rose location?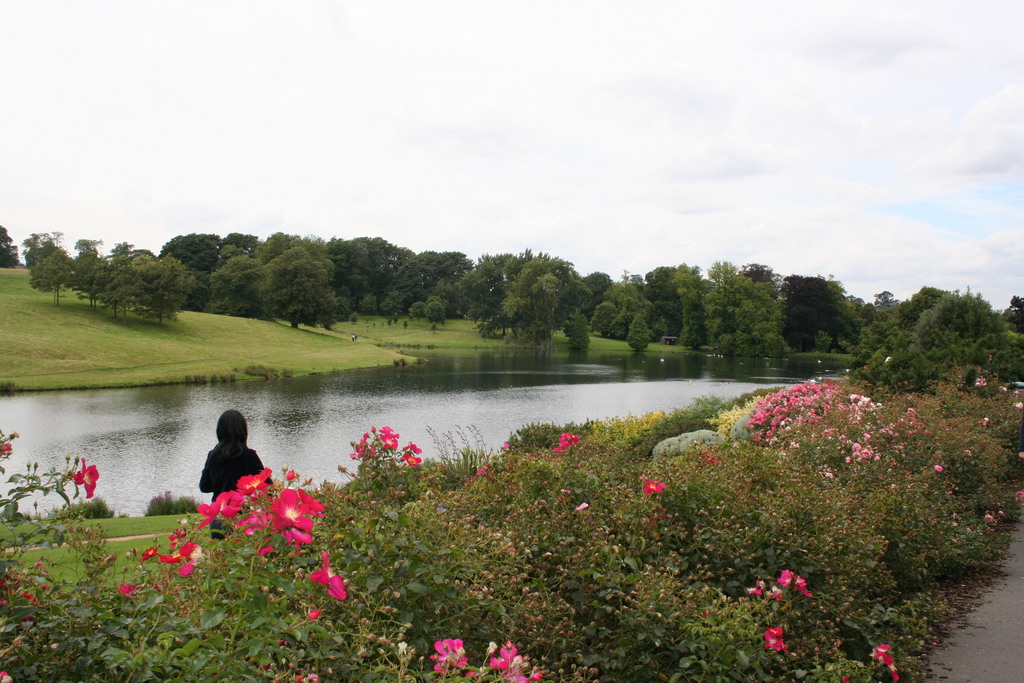
x1=987 y1=514 x2=993 y2=519
